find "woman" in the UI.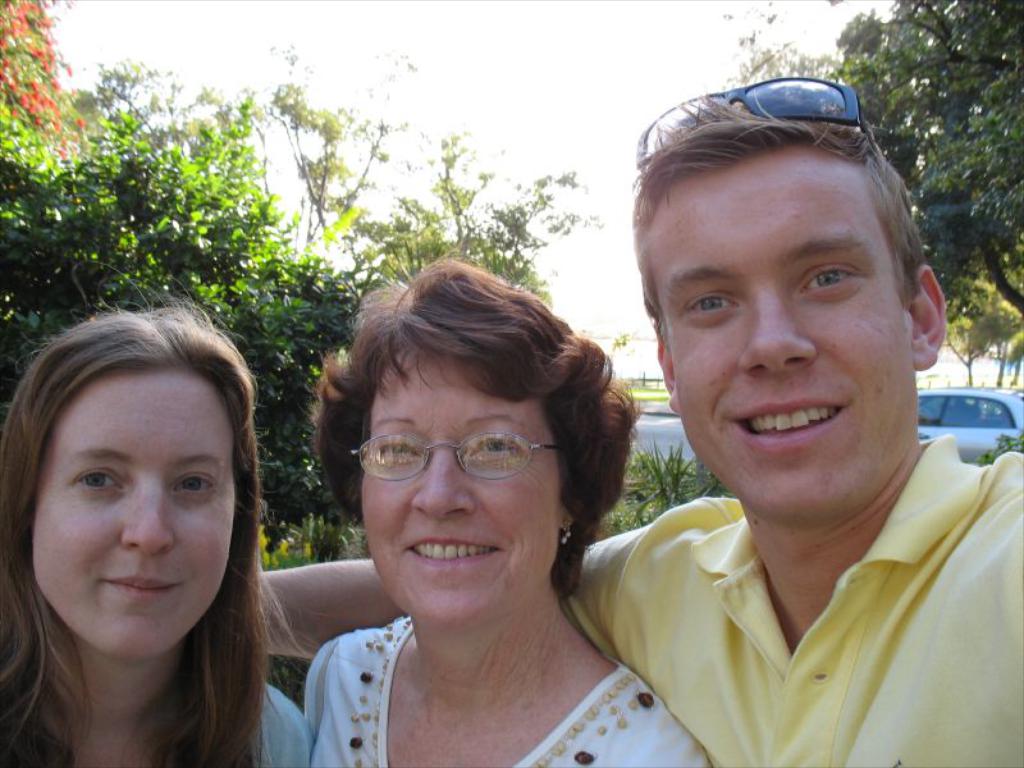
UI element at <box>0,302,293,767</box>.
